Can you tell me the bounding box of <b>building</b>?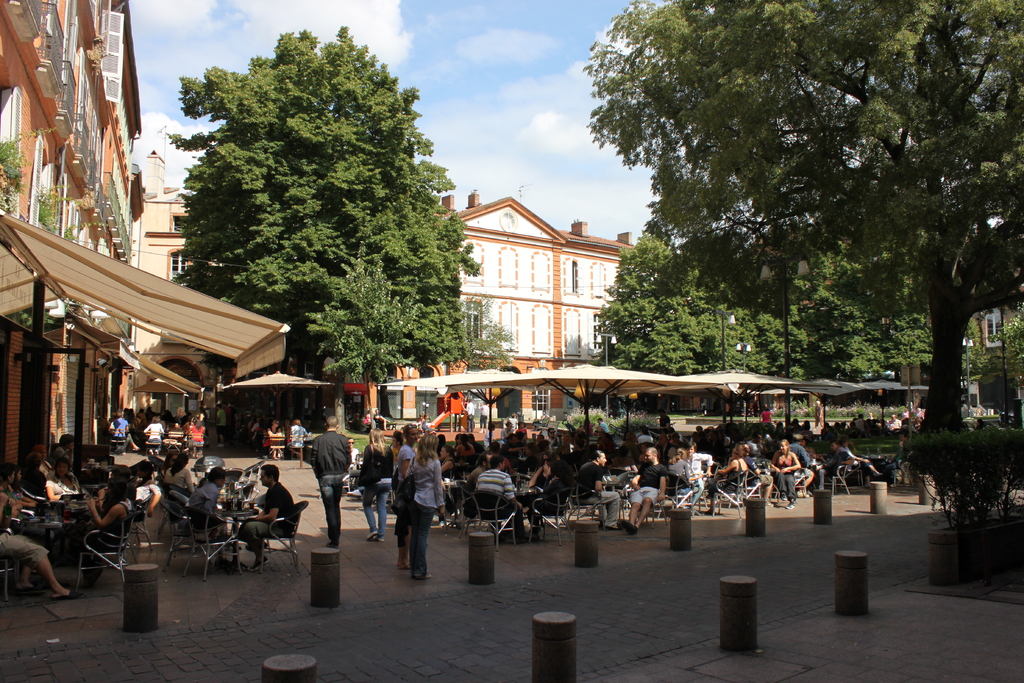
{"left": 0, "top": 0, "right": 158, "bottom": 485}.
